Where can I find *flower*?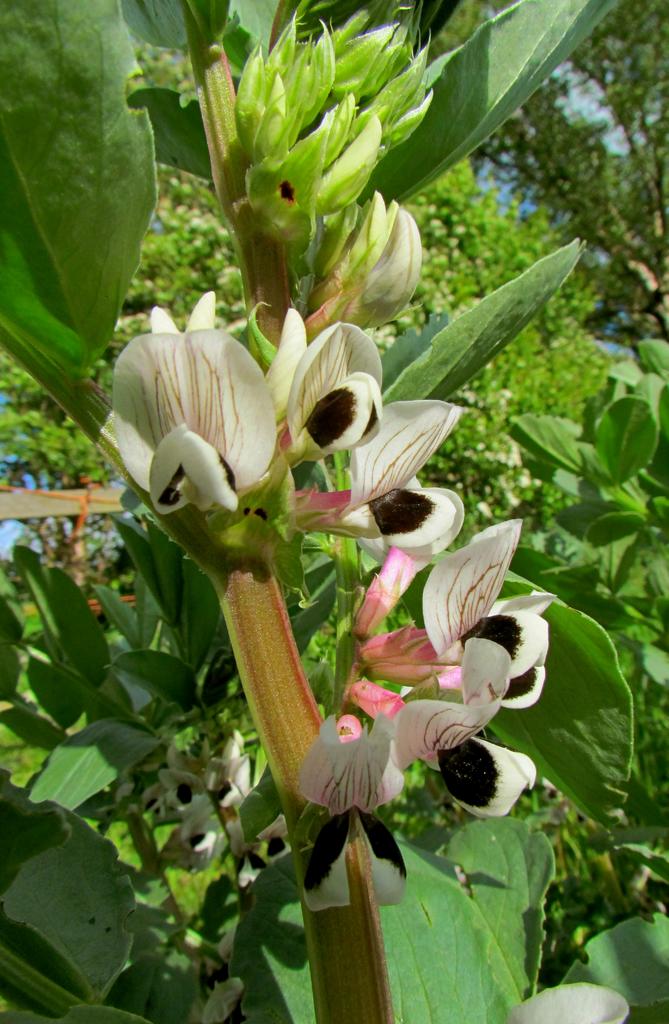
You can find it at (left=504, top=986, right=623, bottom=1023).
